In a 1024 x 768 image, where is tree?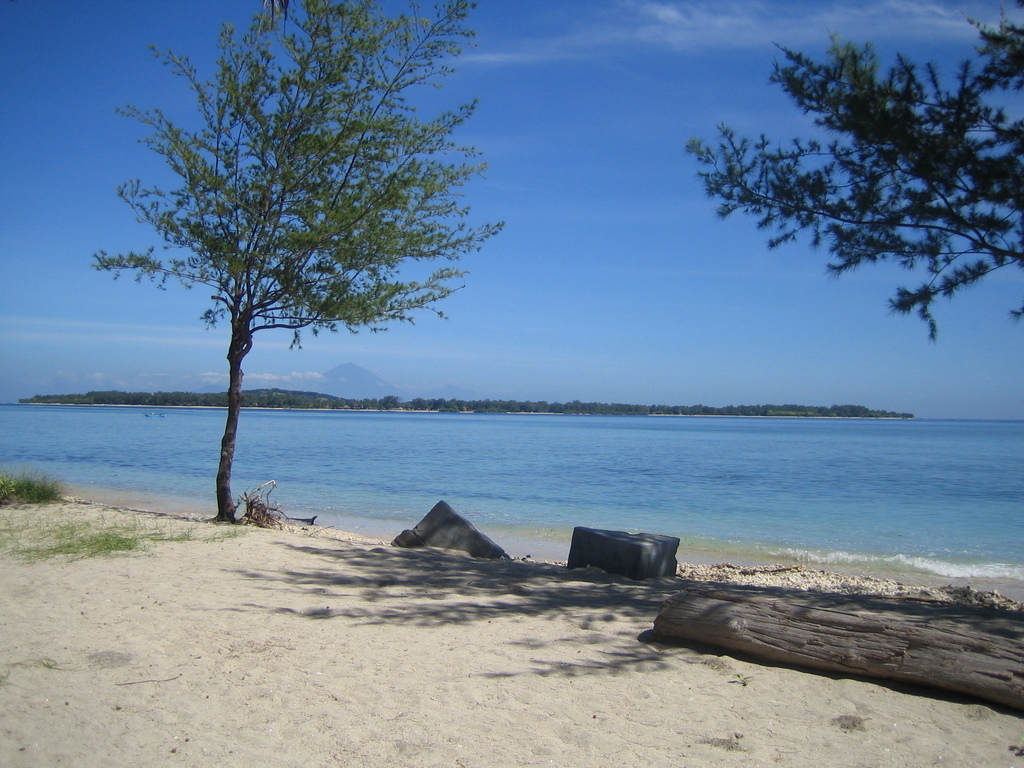
[left=123, top=20, right=477, bottom=531].
